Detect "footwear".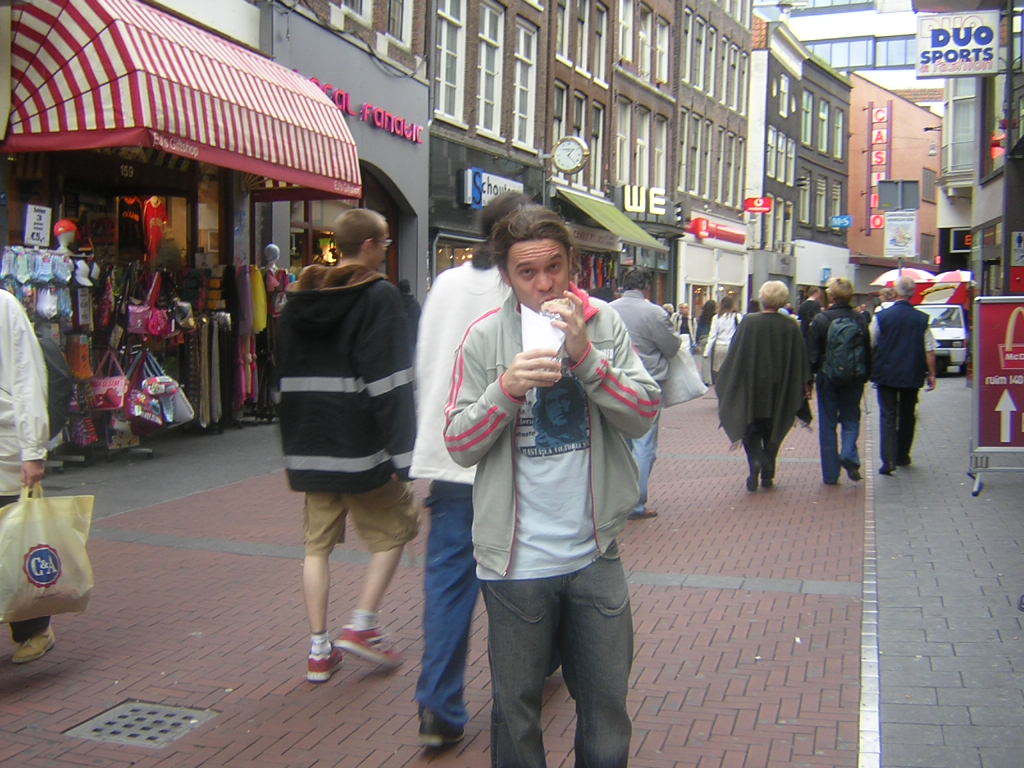
Detected at <box>744,454,762,493</box>.
